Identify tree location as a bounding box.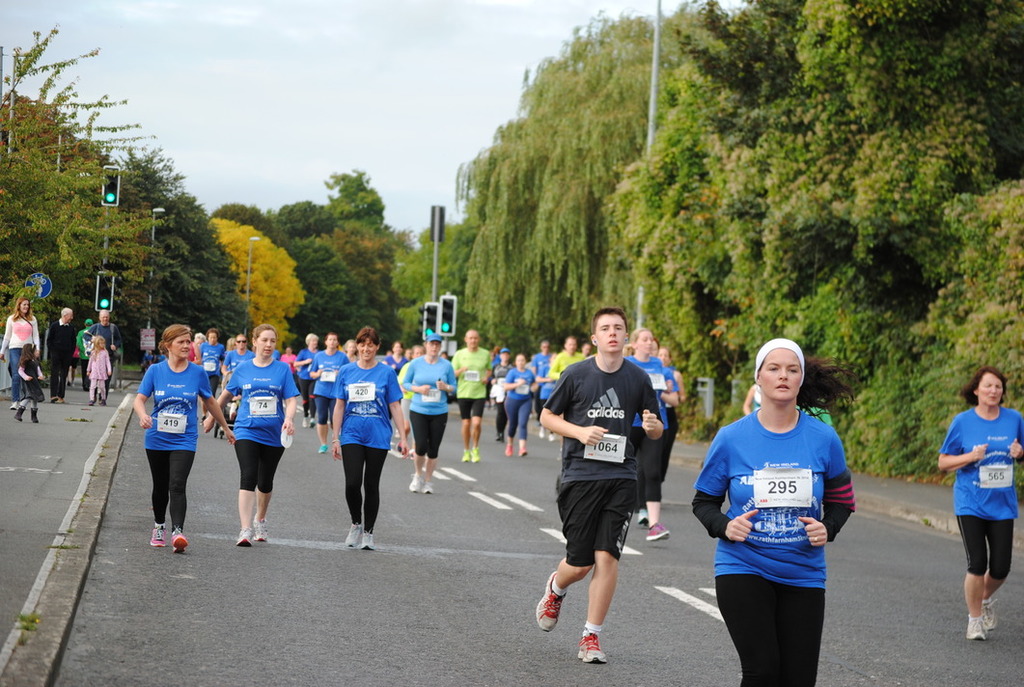
box(279, 251, 415, 351).
